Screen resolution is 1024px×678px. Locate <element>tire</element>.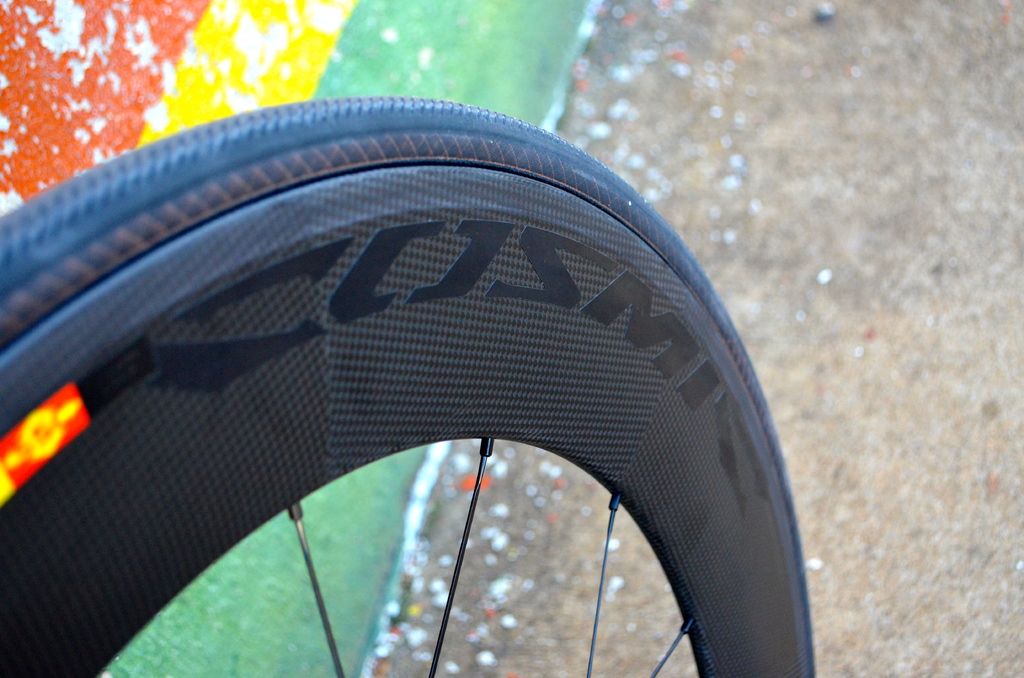
<bbox>0, 95, 794, 677</bbox>.
